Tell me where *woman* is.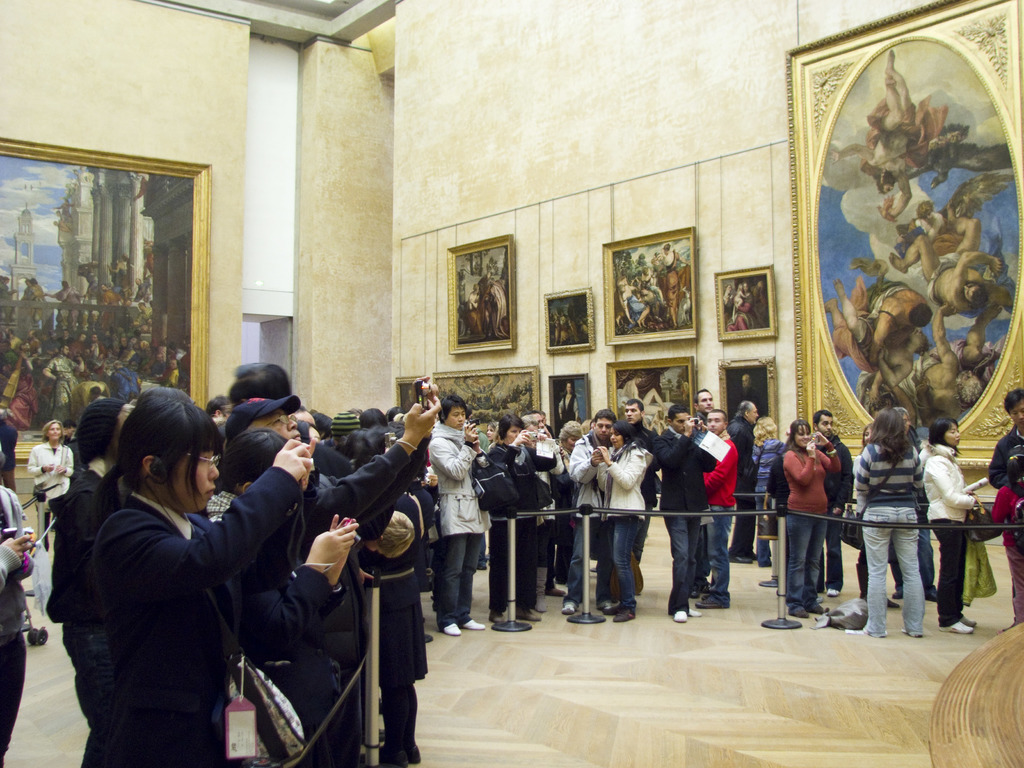
*woman* is at BBox(0, 467, 33, 767).
